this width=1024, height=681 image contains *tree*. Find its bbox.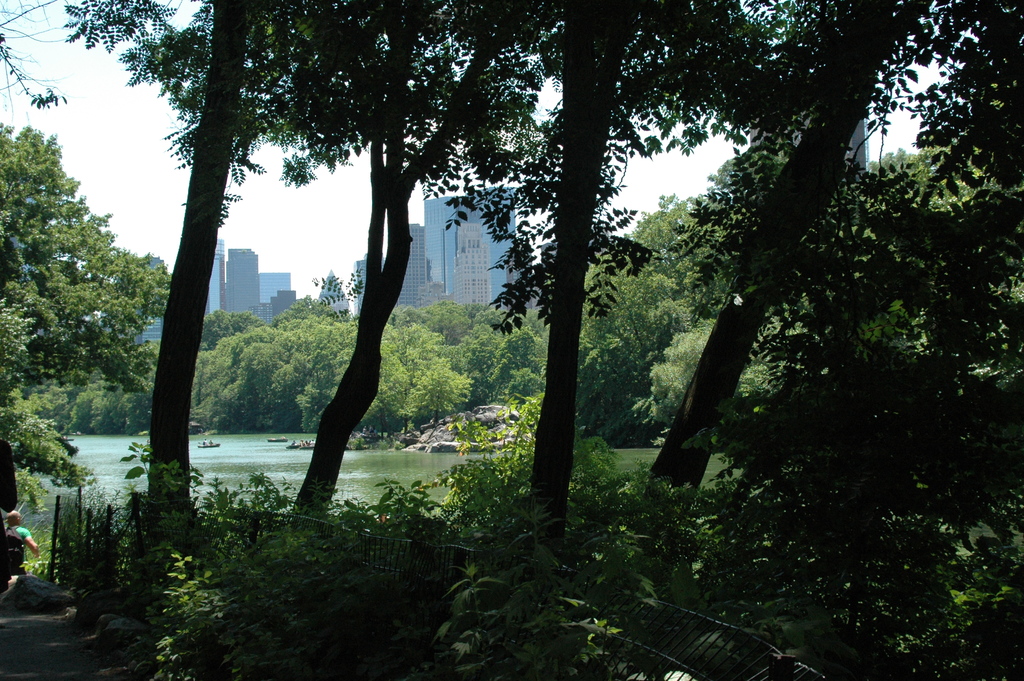
(465, 326, 508, 395).
